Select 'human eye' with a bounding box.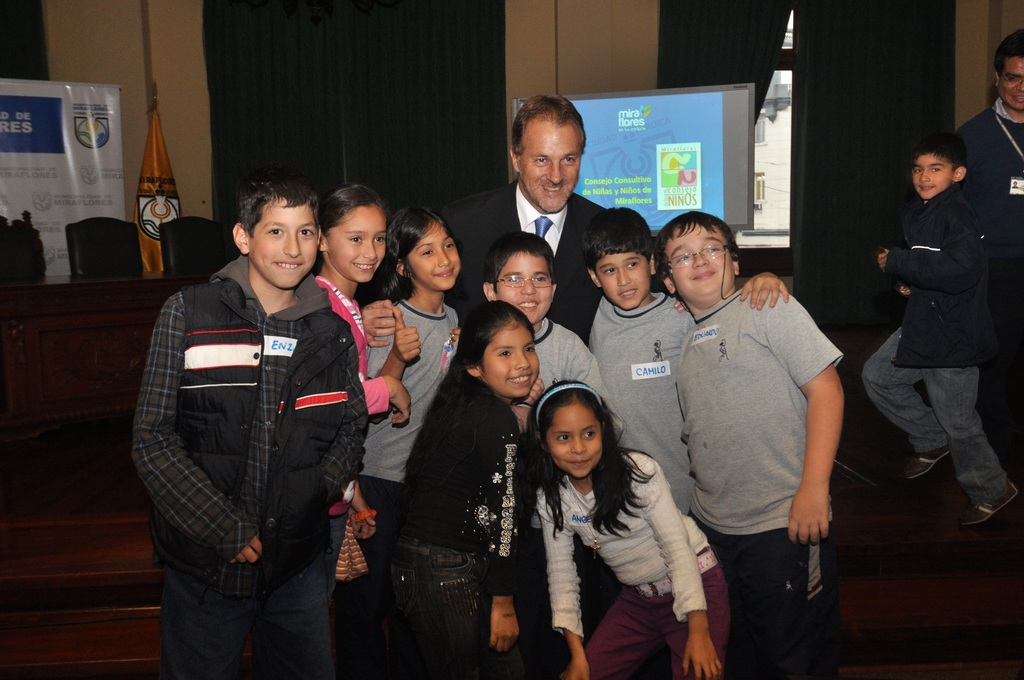
[x1=266, y1=228, x2=283, y2=236].
